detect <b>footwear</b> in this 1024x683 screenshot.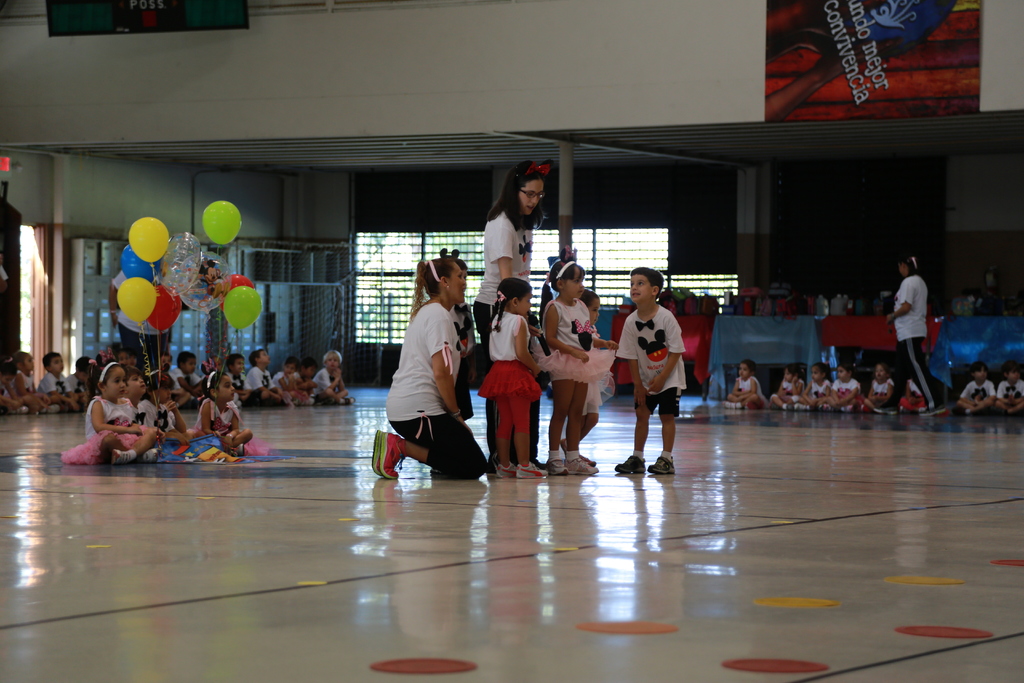
Detection: box(876, 409, 899, 418).
